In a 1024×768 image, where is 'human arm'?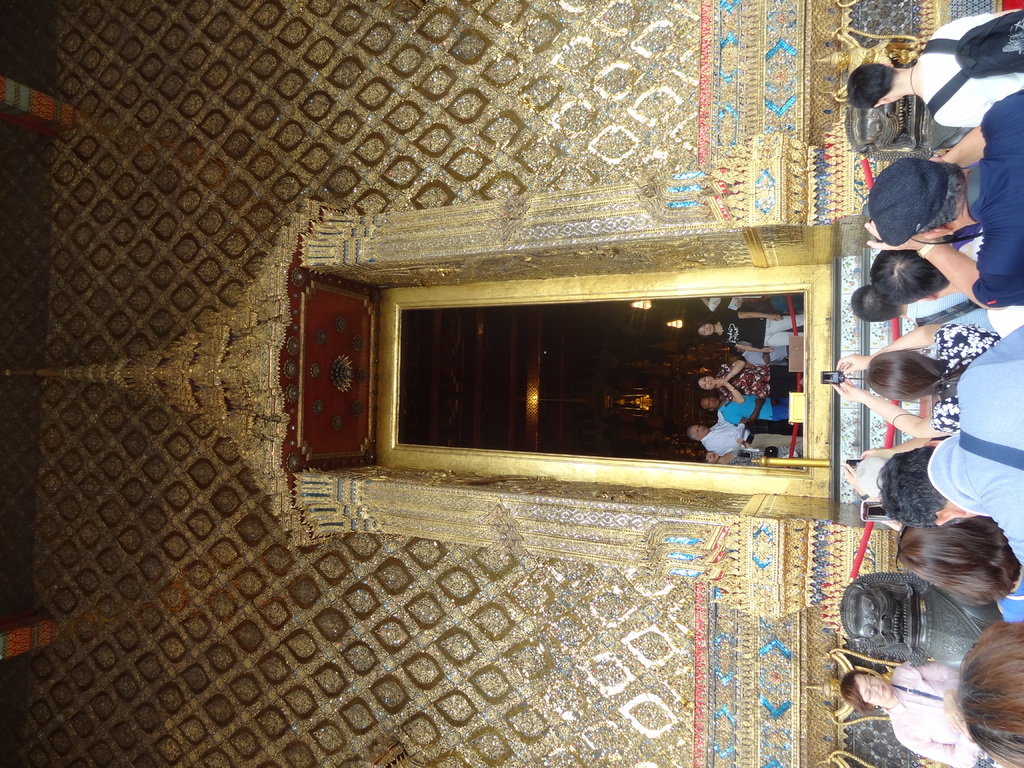
932 87 1023 170.
